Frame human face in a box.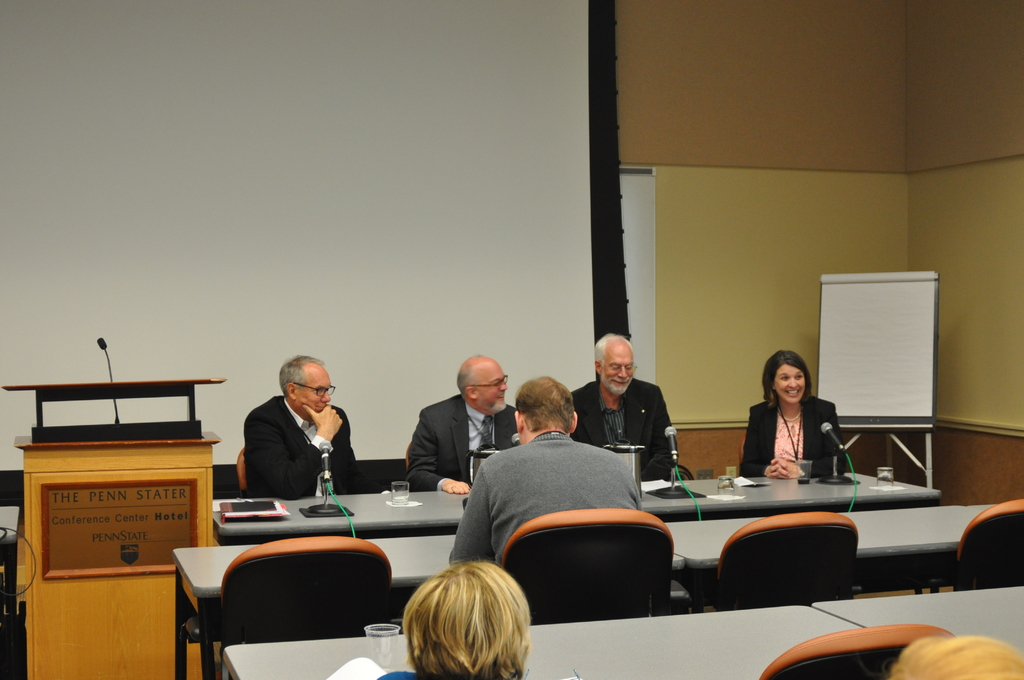
480/367/509/412.
